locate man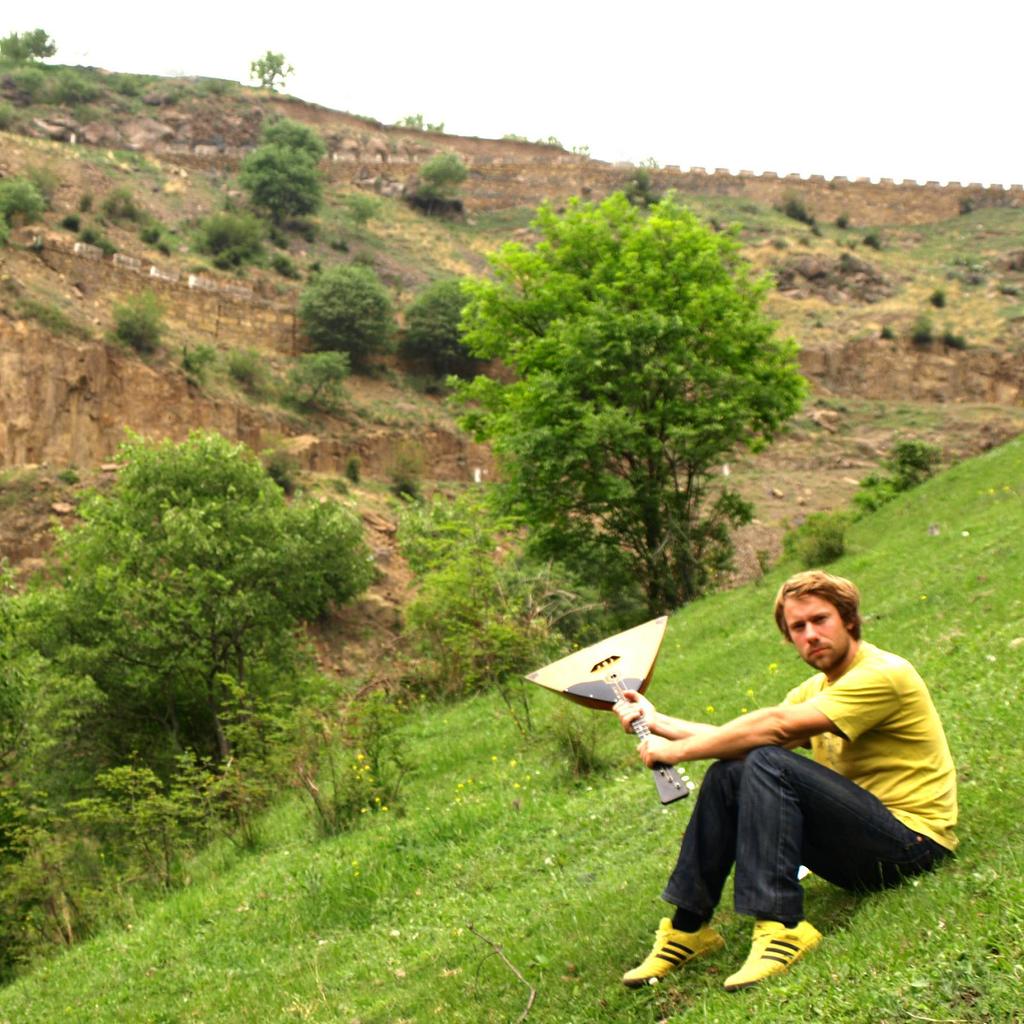
(left=630, top=566, right=957, bottom=989)
